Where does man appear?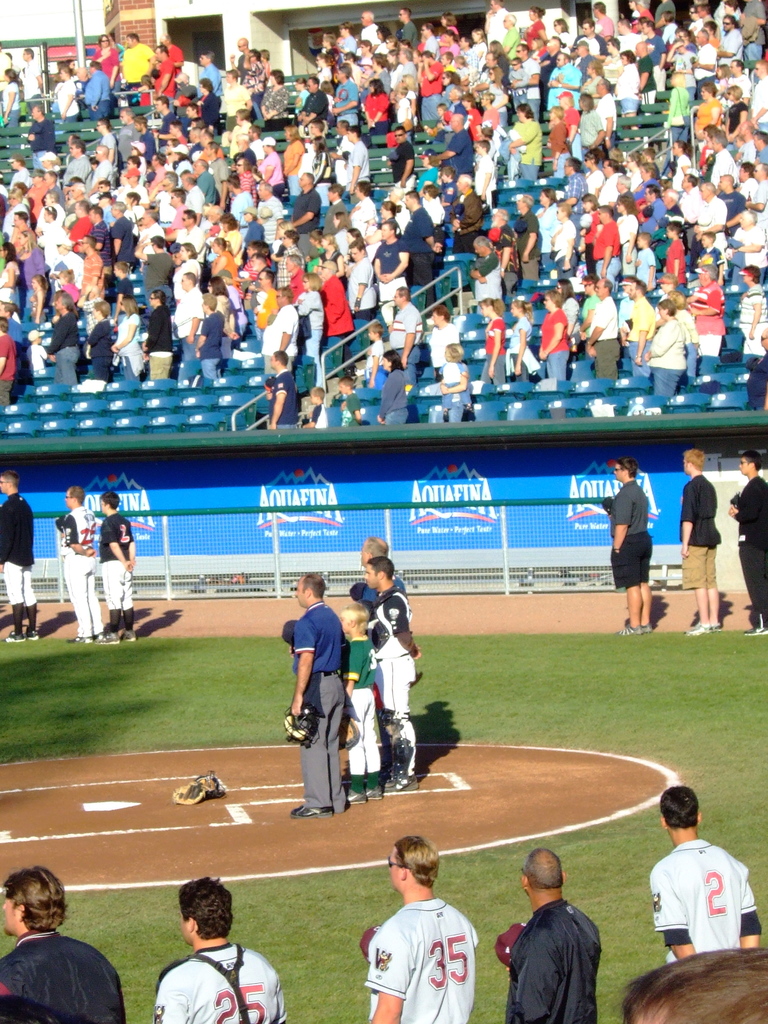
Appears at x1=427, y1=112, x2=473, y2=175.
